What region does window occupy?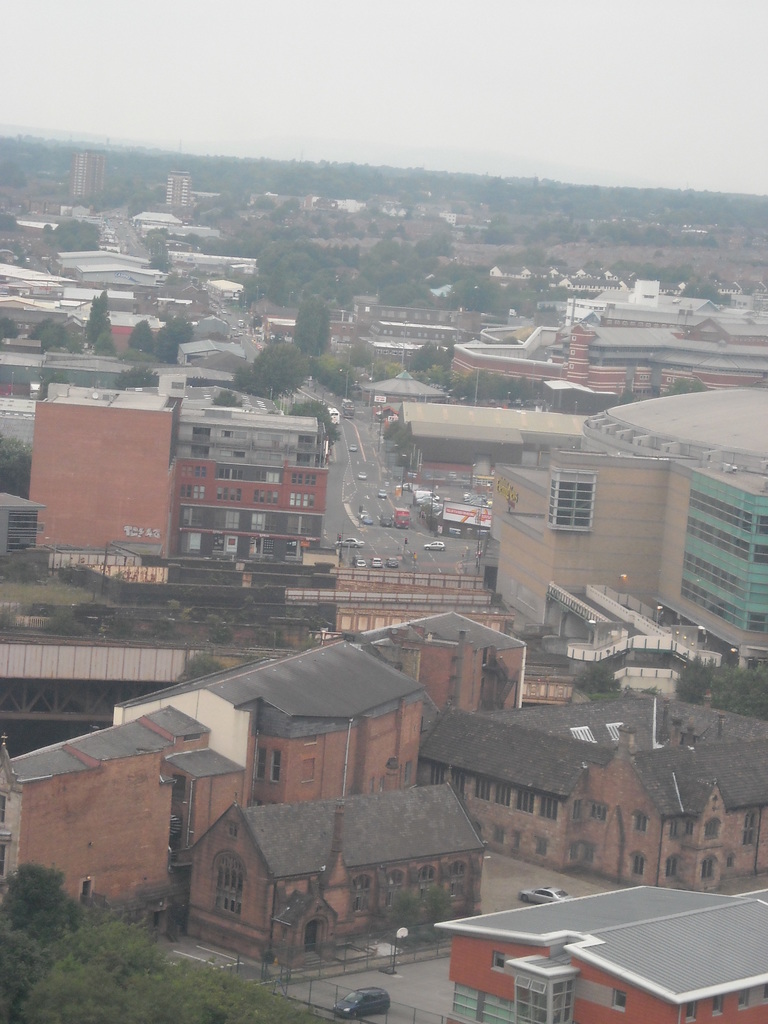
rect(430, 763, 441, 787).
